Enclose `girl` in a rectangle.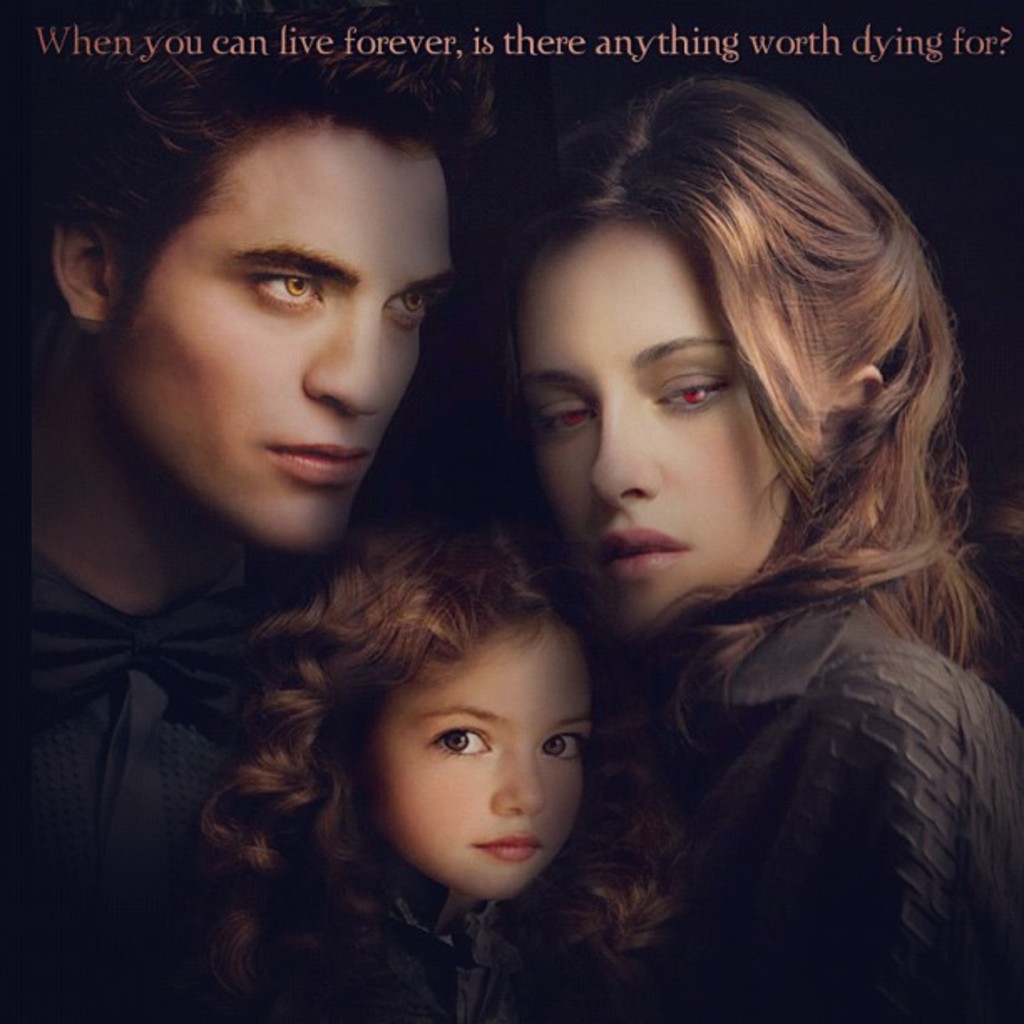
<region>475, 75, 1022, 1022</region>.
